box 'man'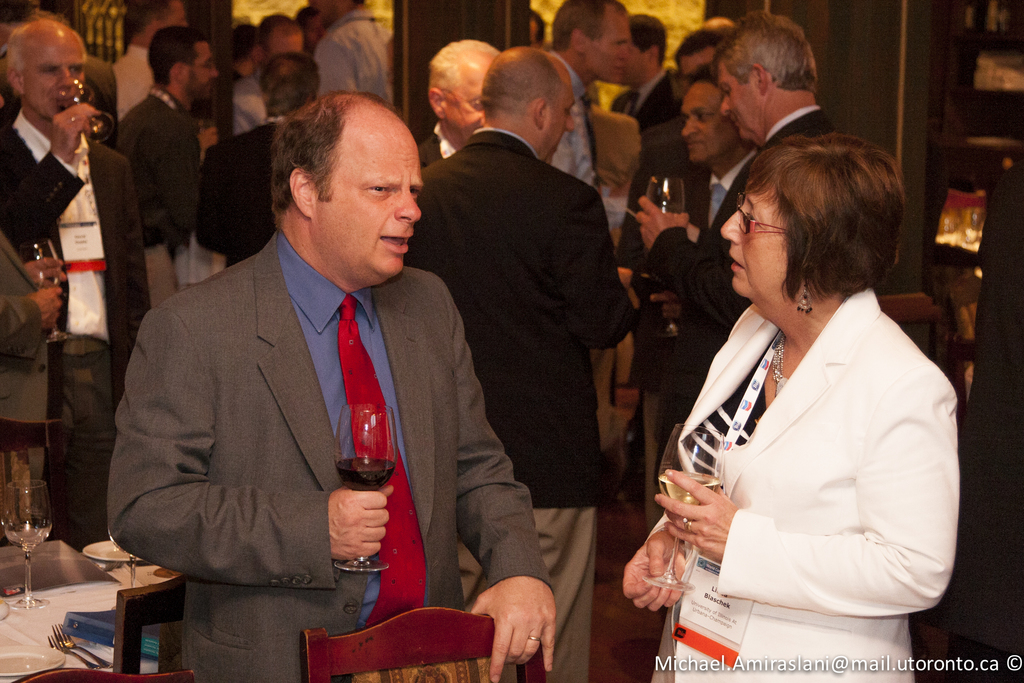
[305, 0, 396, 106]
